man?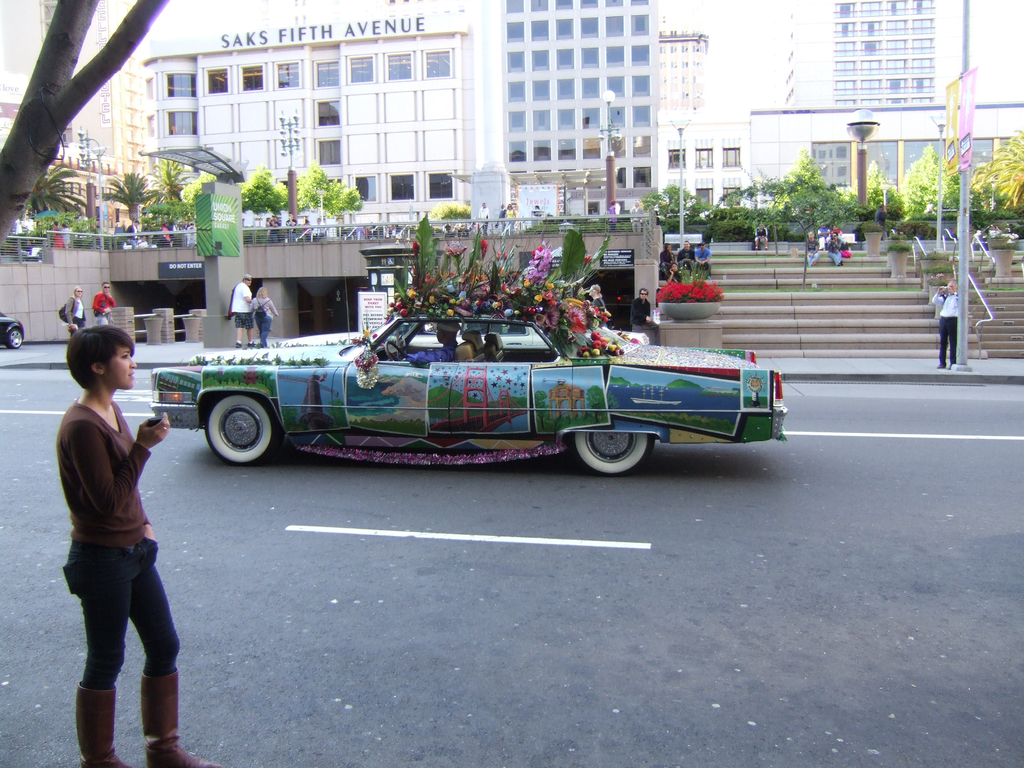
804, 230, 820, 271
